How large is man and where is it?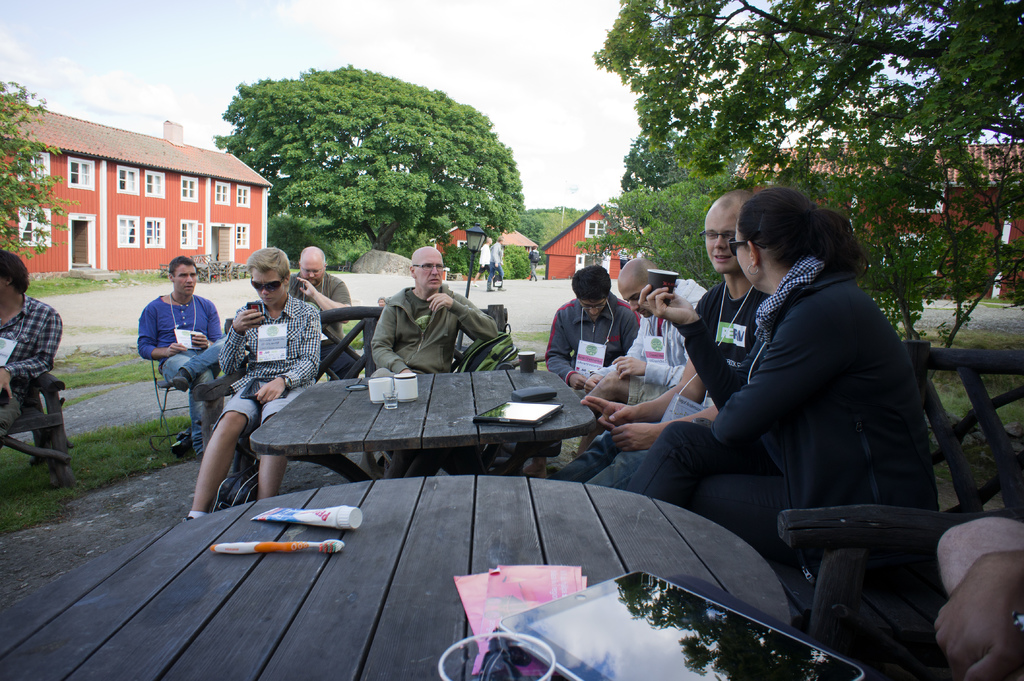
Bounding box: BBox(529, 244, 540, 280).
